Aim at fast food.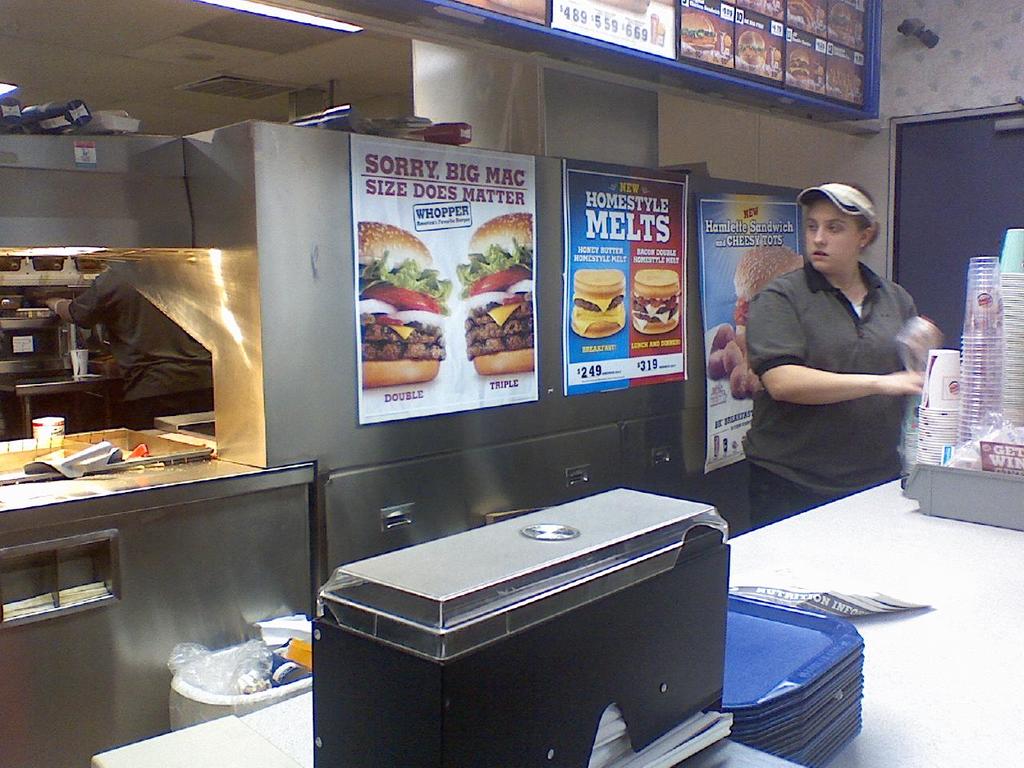
Aimed at locate(794, 44, 818, 78).
